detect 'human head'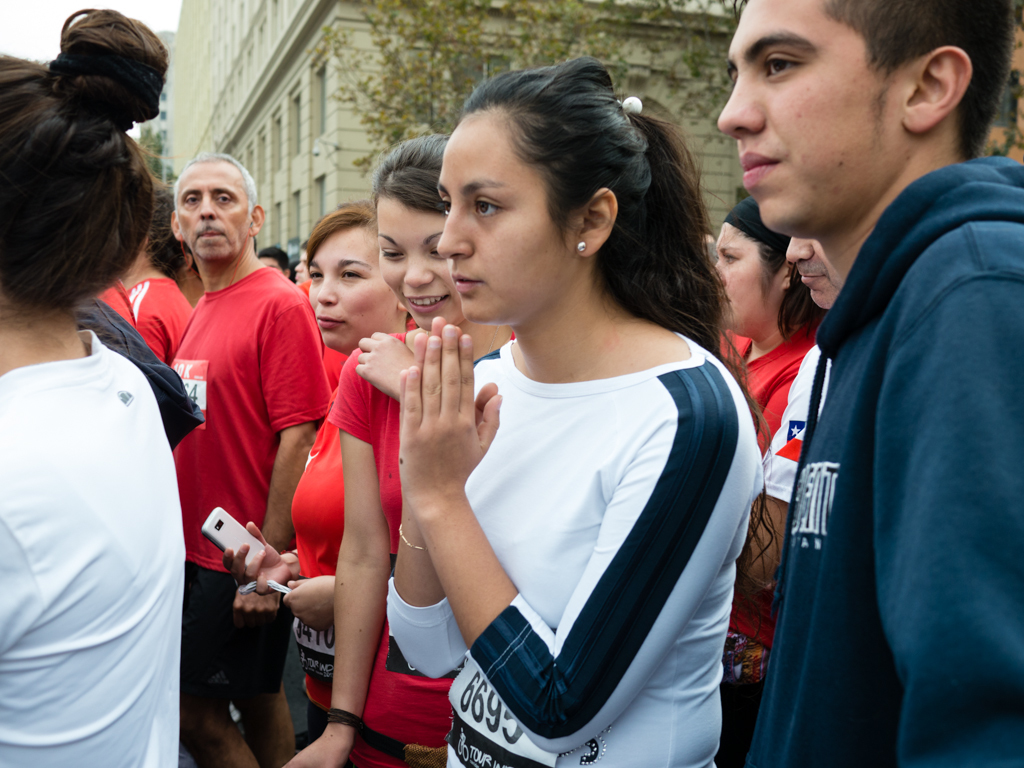
375, 131, 449, 334
